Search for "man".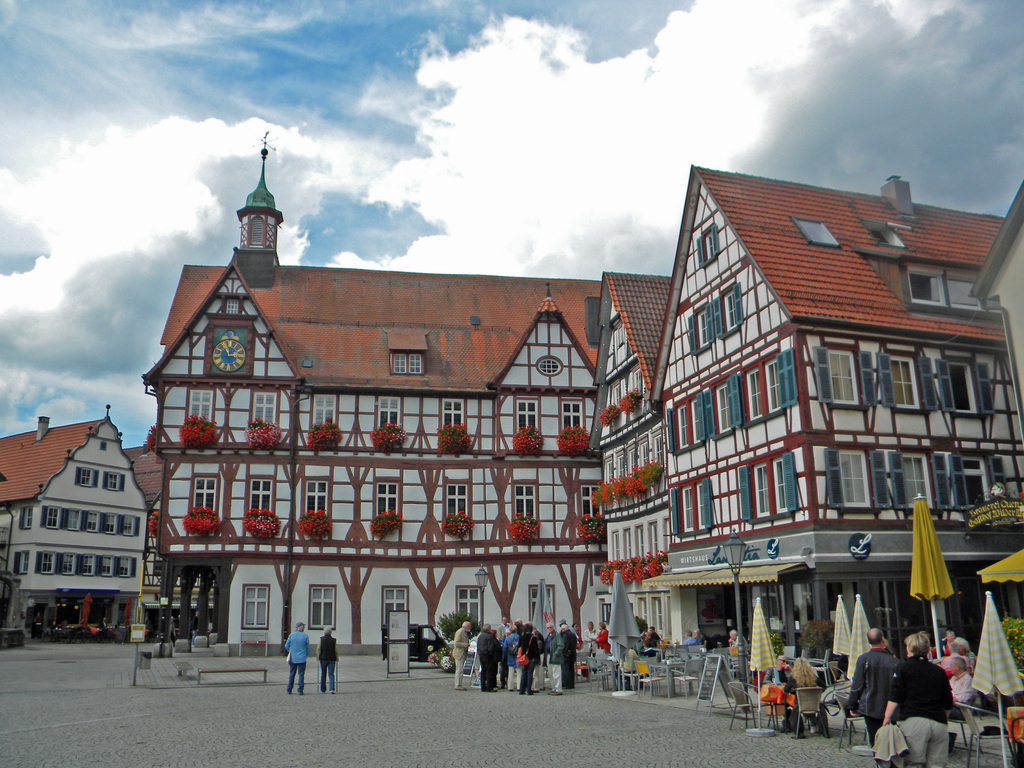
Found at [471,623,506,695].
